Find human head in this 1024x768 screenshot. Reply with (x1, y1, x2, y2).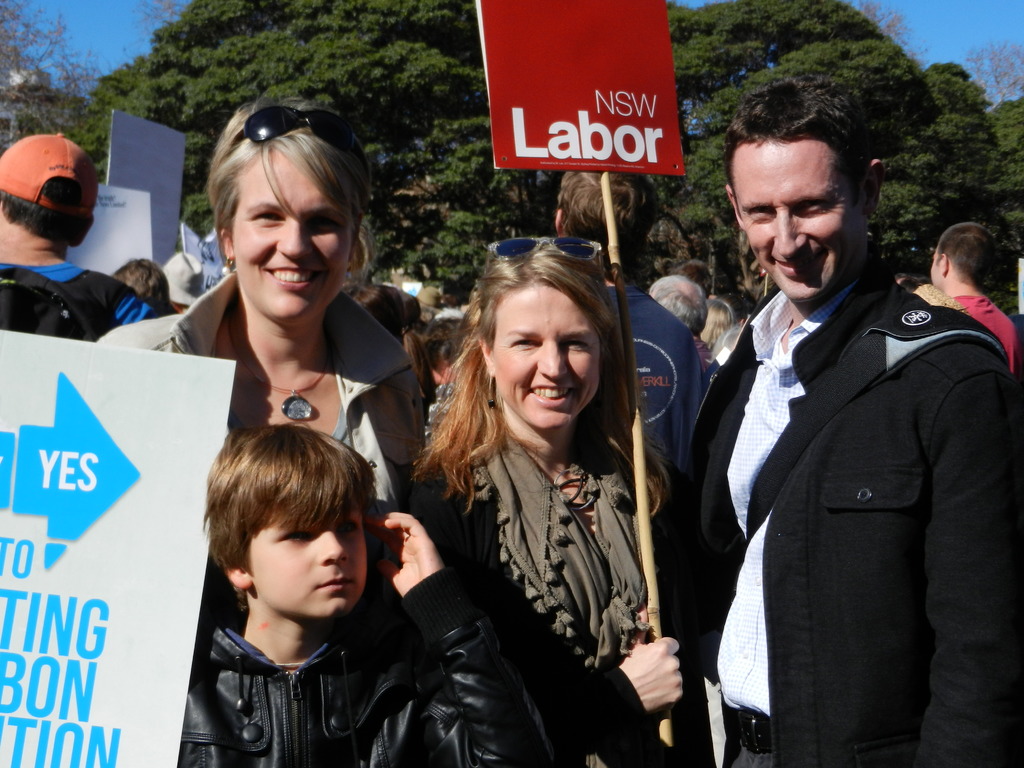
(554, 172, 662, 278).
